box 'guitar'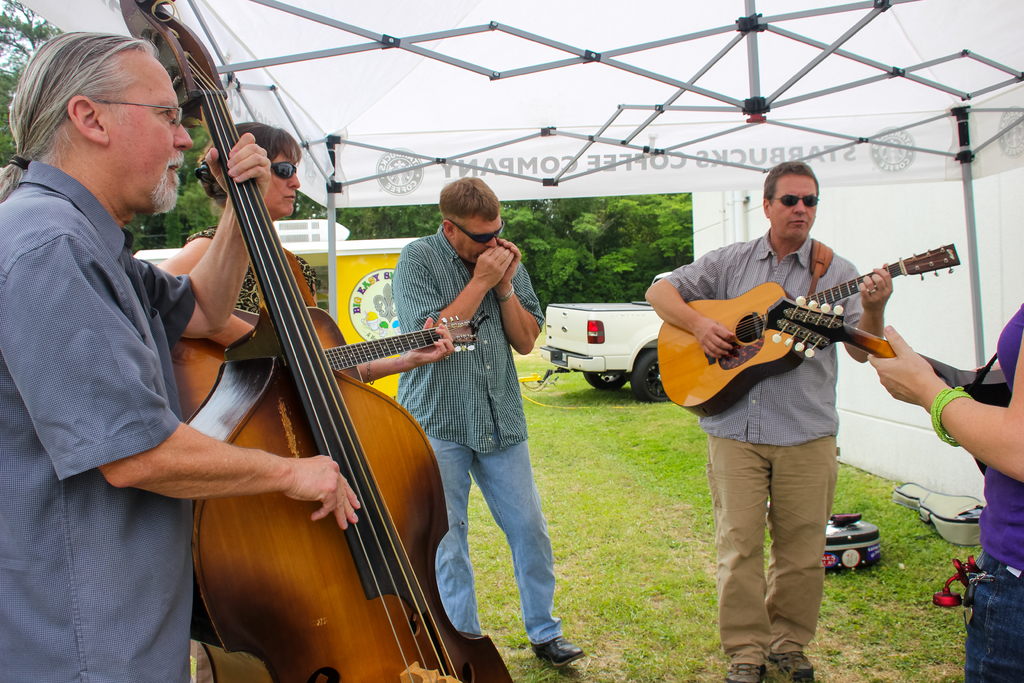
box=[616, 245, 956, 427]
